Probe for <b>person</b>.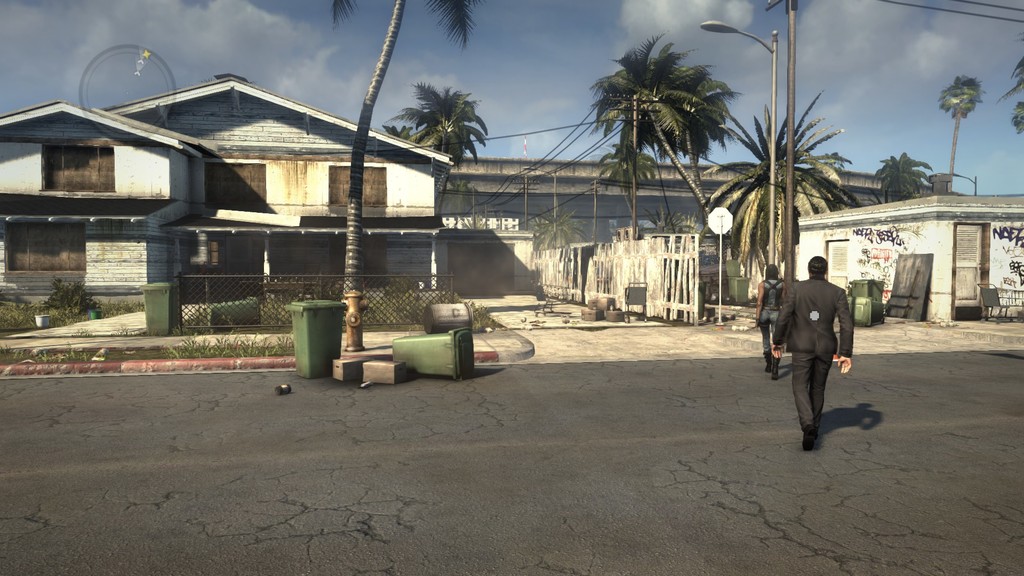
Probe result: 754/260/783/378.
